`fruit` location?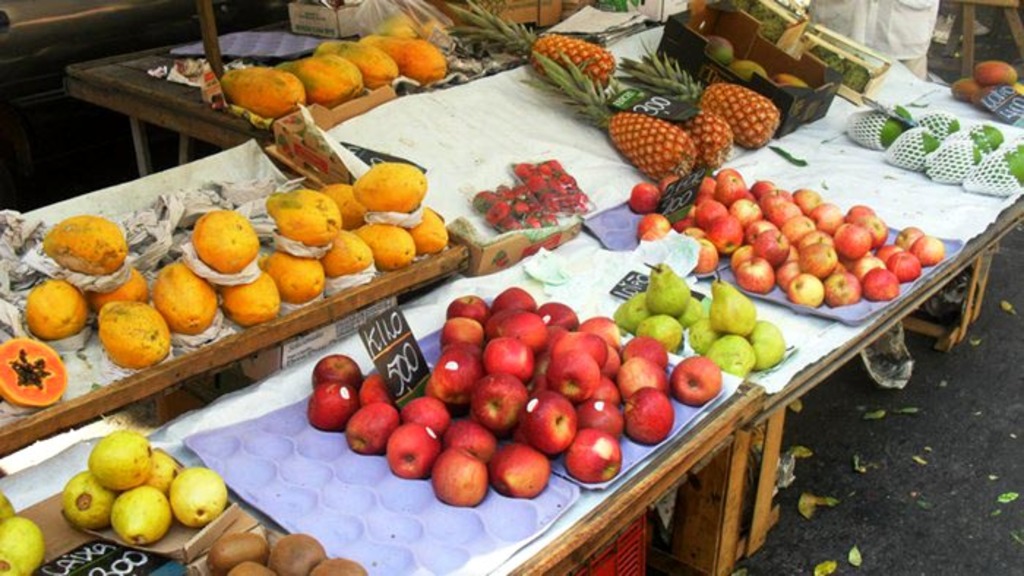
370/35/452/80
